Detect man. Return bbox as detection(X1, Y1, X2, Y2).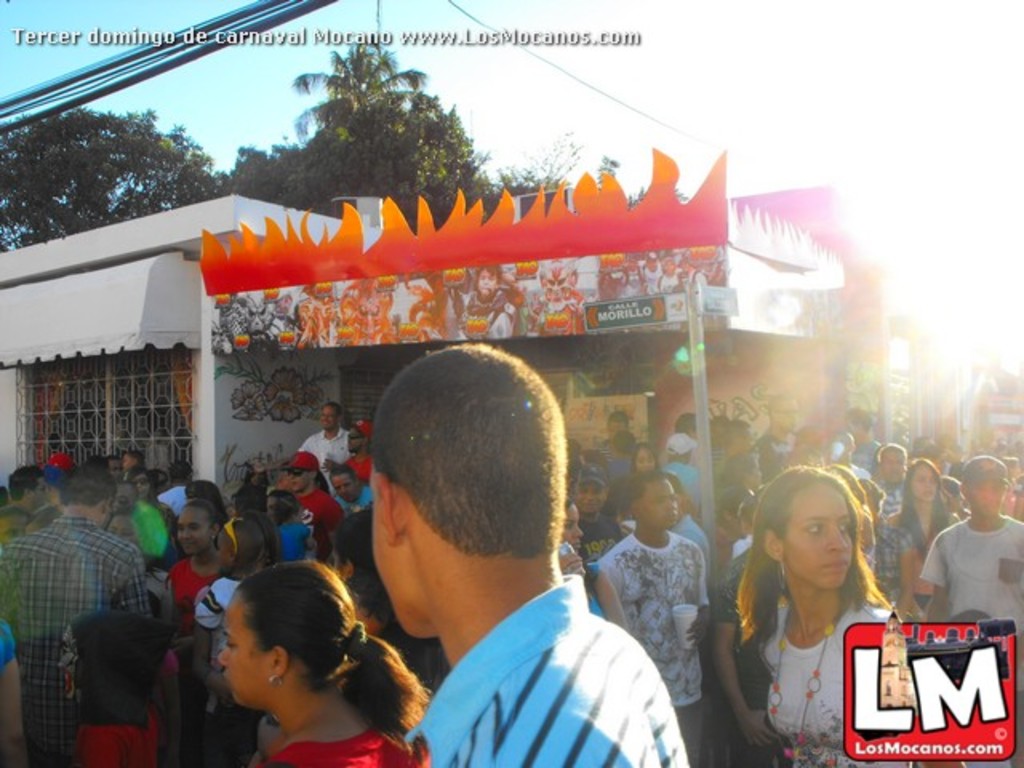
detection(331, 462, 376, 517).
